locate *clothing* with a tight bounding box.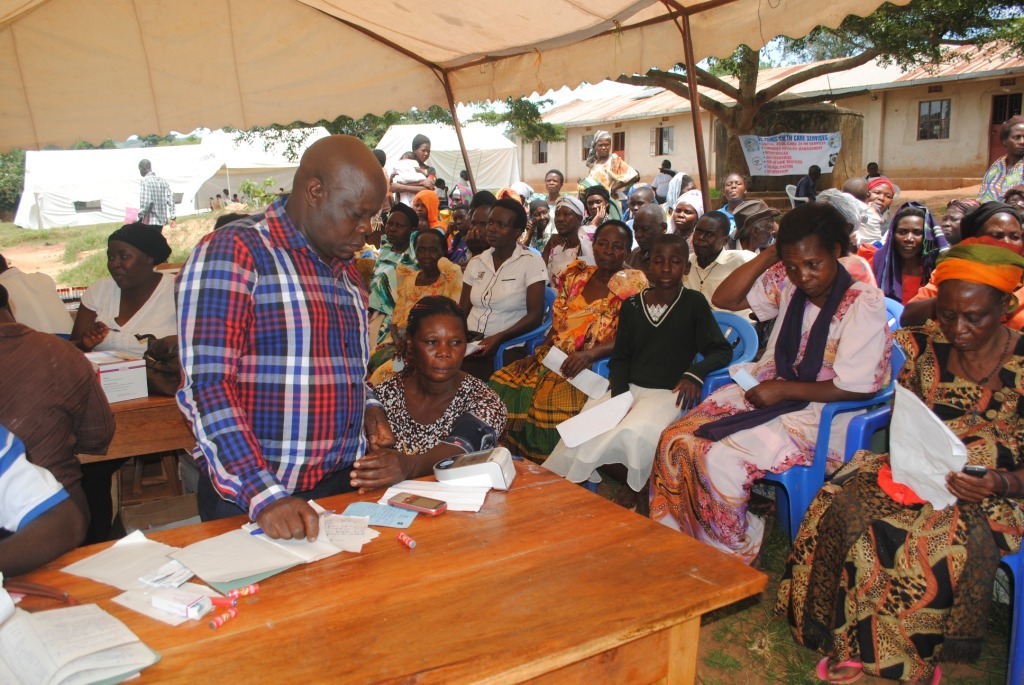
bbox=[542, 233, 588, 279].
